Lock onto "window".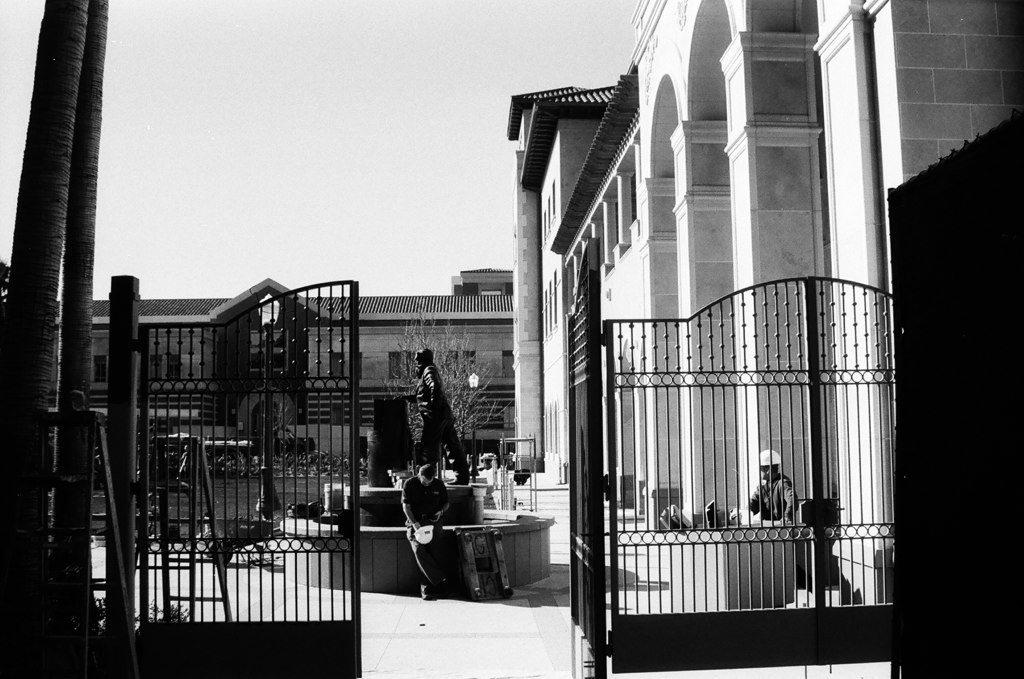
Locked: detection(457, 355, 475, 379).
